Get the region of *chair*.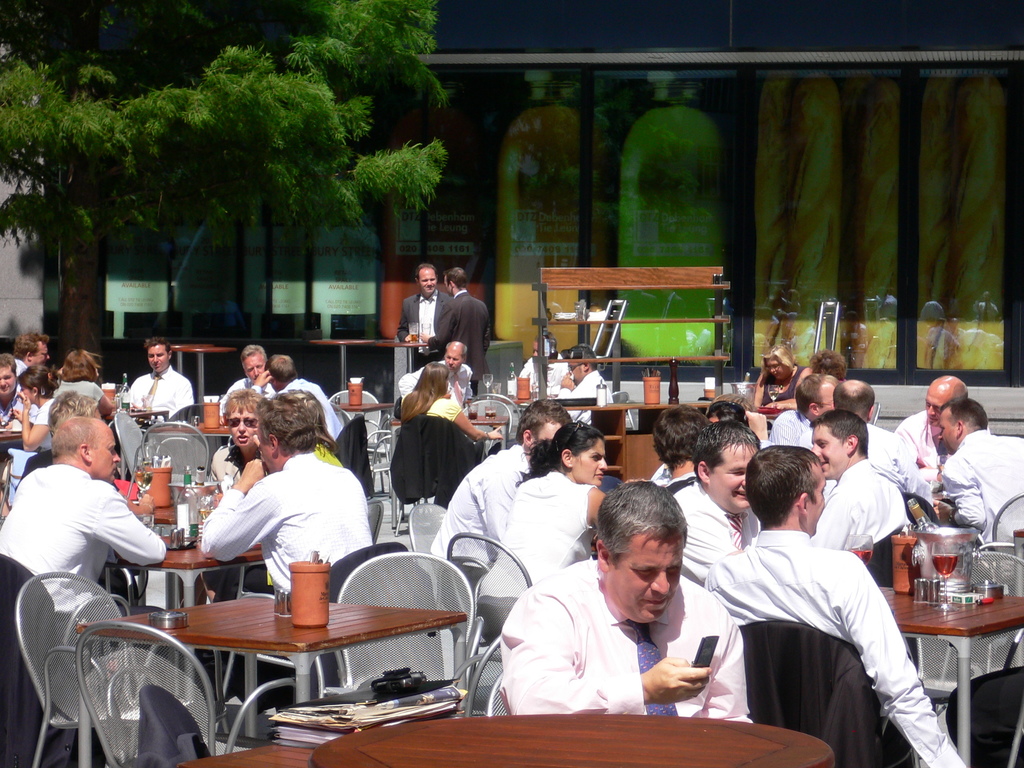
locate(365, 426, 394, 525).
